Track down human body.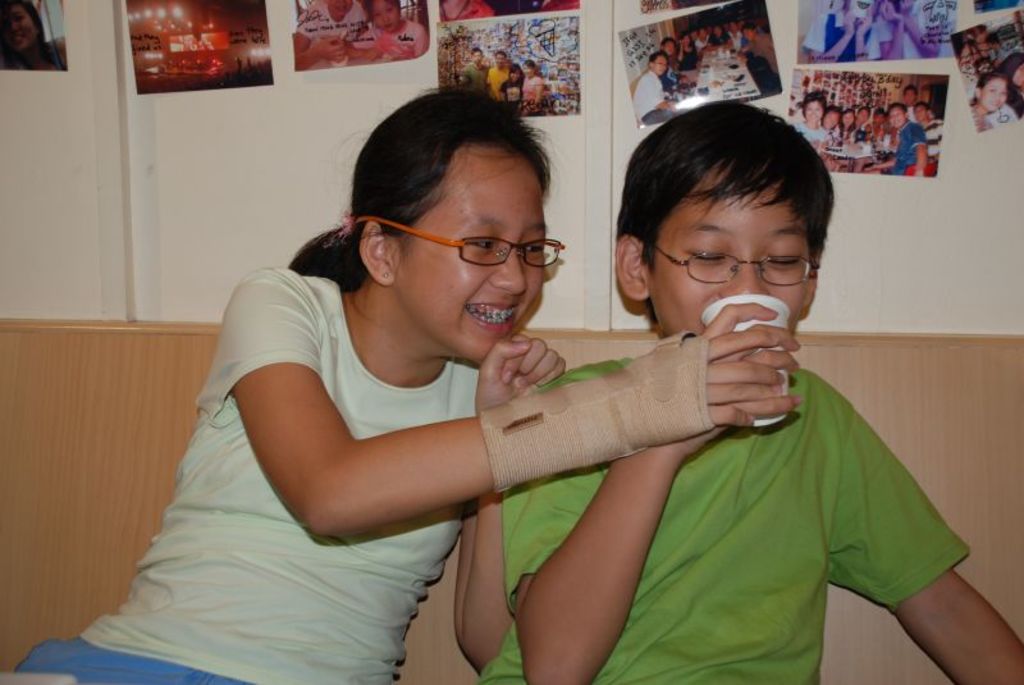
Tracked to pyautogui.locateOnScreen(0, 4, 58, 54).
